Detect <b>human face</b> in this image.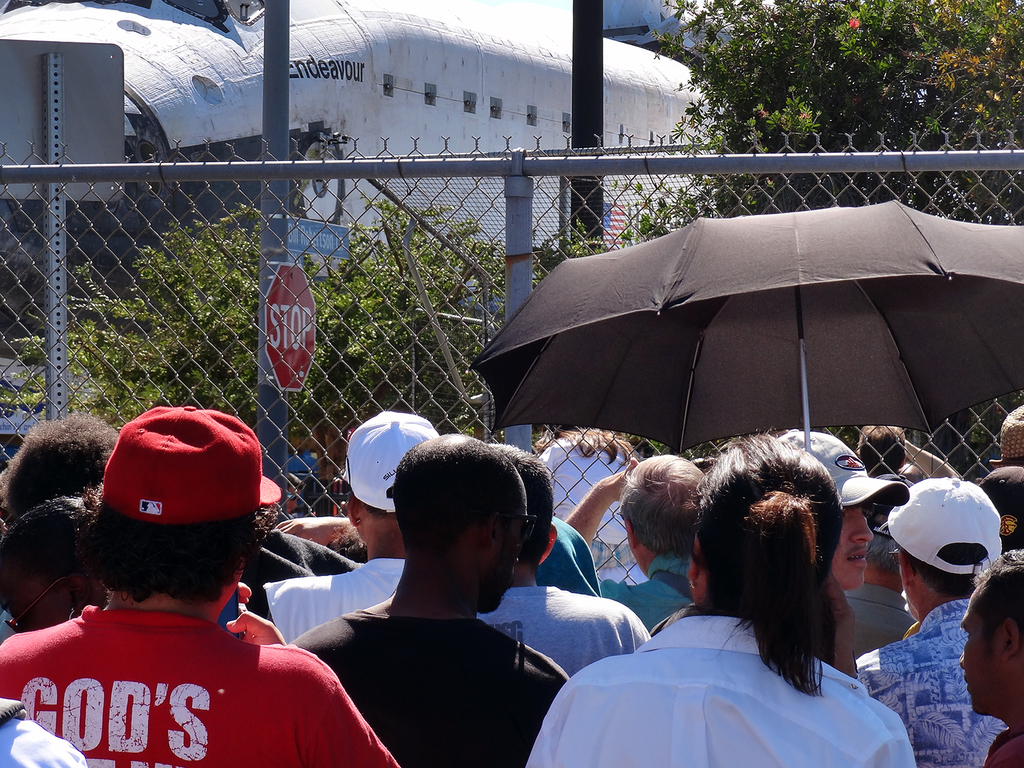
Detection: crop(291, 433, 305, 449).
